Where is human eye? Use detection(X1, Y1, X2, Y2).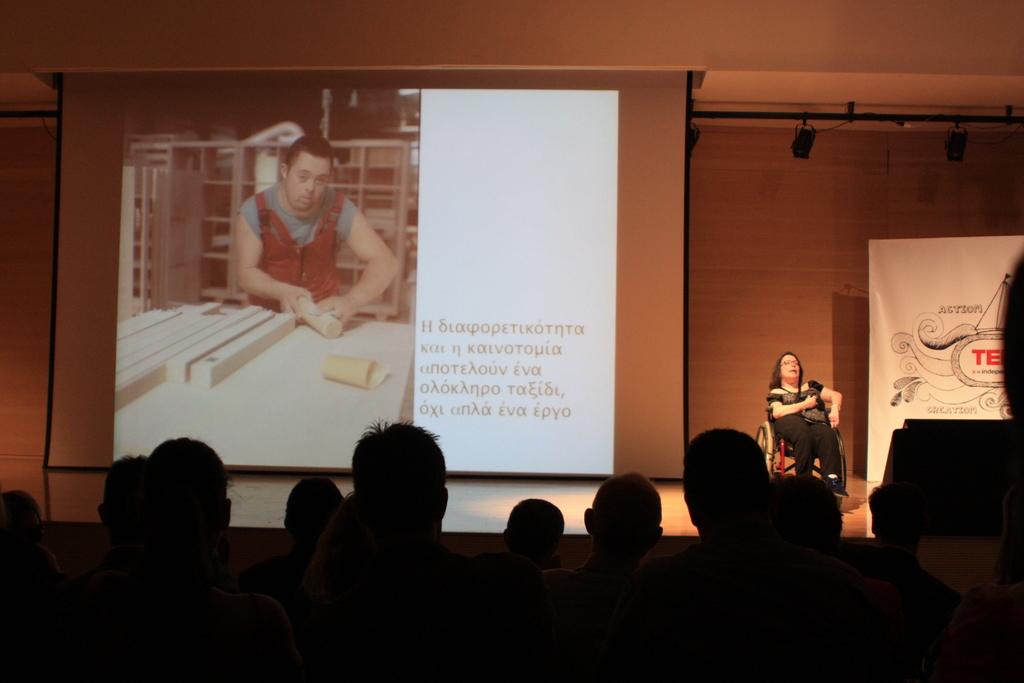
detection(316, 174, 326, 185).
